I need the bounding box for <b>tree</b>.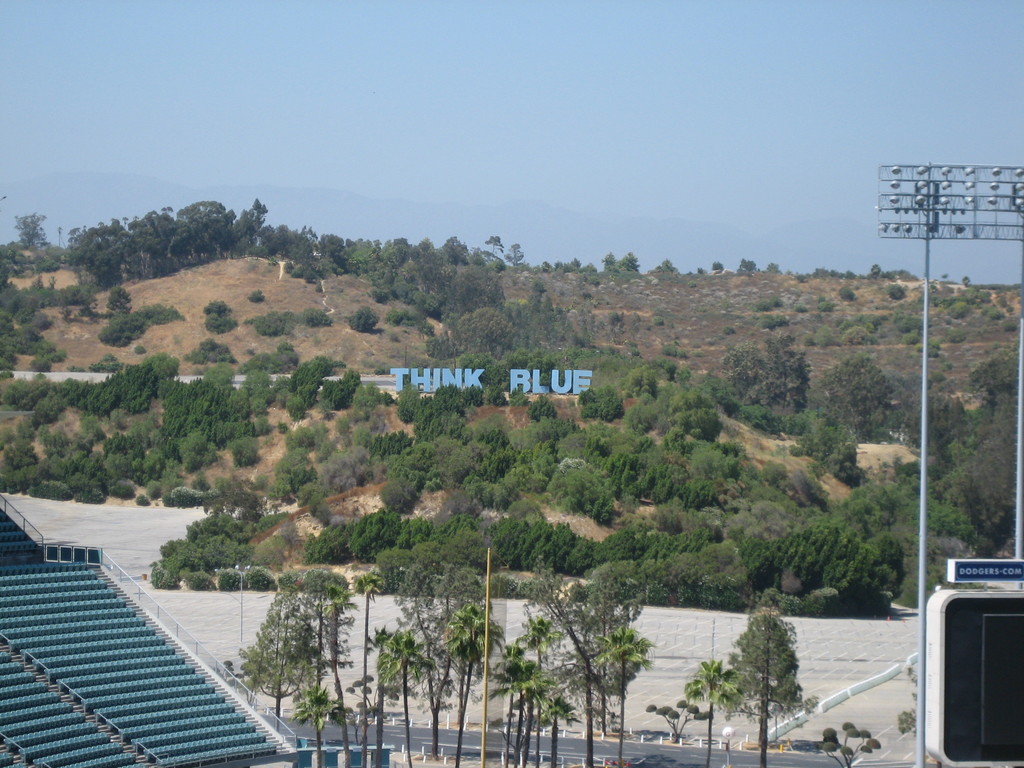
Here it is: 938,452,1023,556.
